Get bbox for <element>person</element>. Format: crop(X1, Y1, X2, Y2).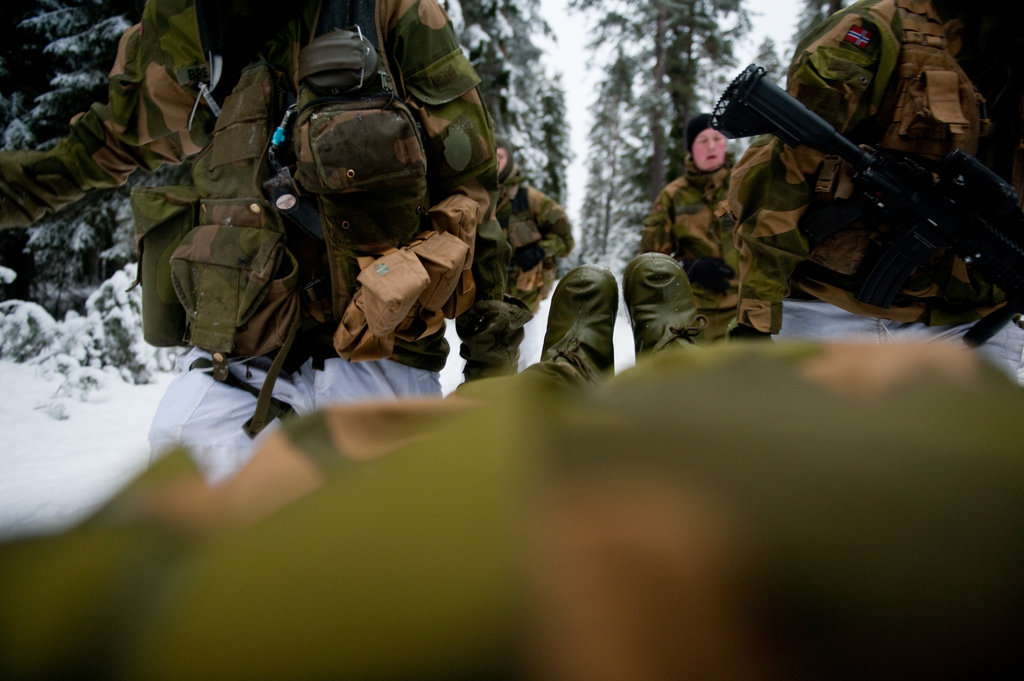
crop(650, 111, 769, 358).
